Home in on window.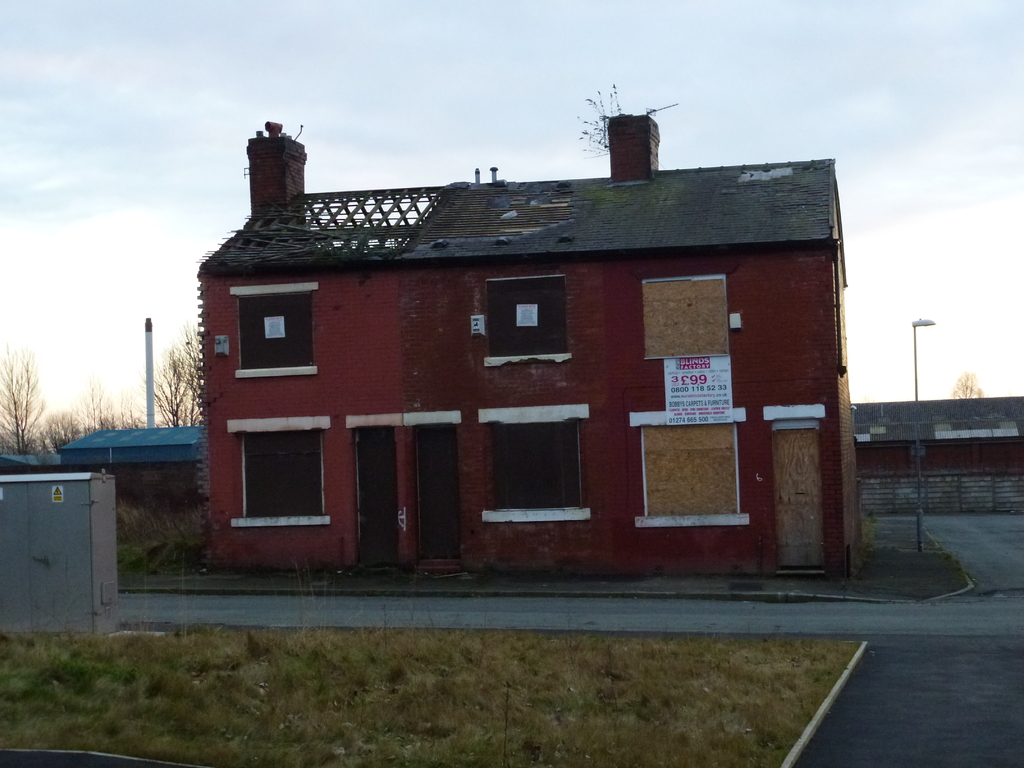
Homed in at locate(238, 296, 314, 367).
